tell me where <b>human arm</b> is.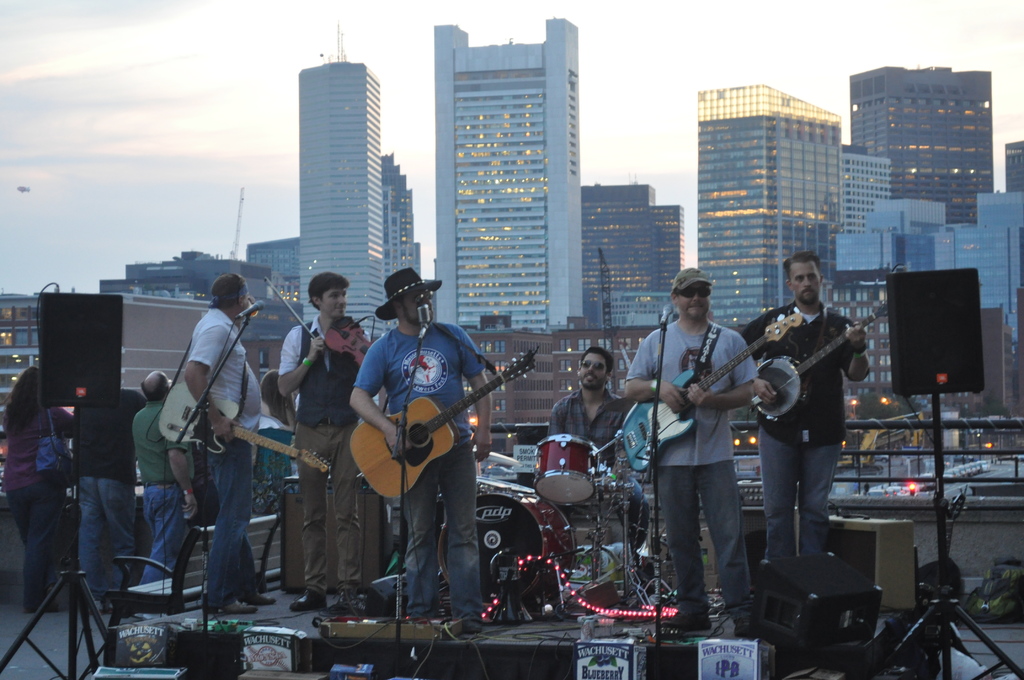
<b>human arm</b> is at x1=166 y1=448 x2=203 y2=517.
